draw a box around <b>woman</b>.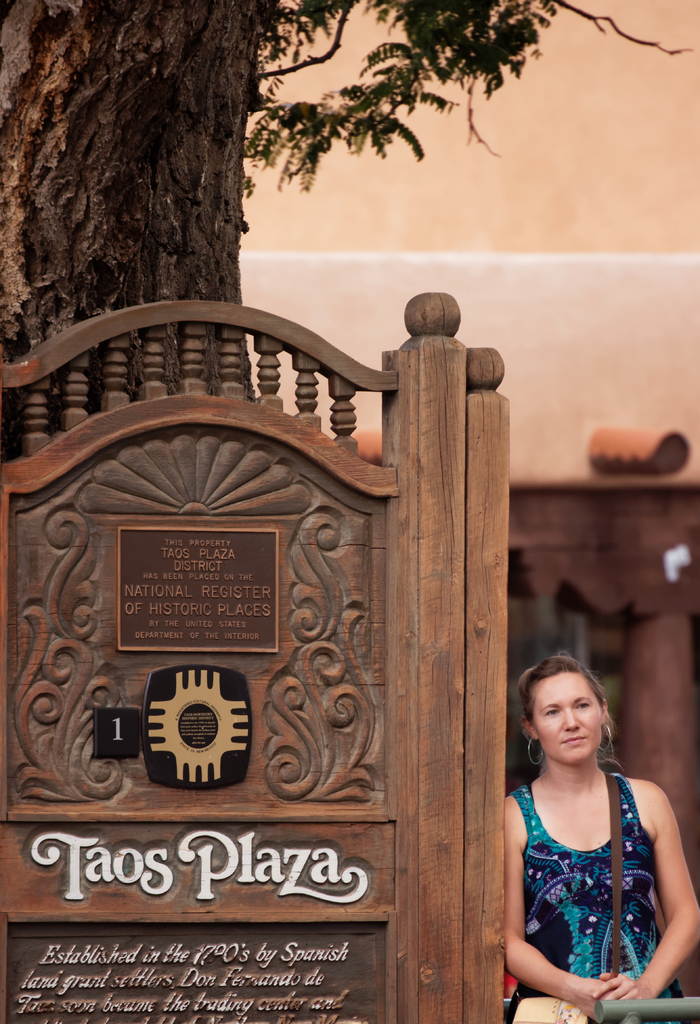
bbox(503, 658, 699, 1023).
